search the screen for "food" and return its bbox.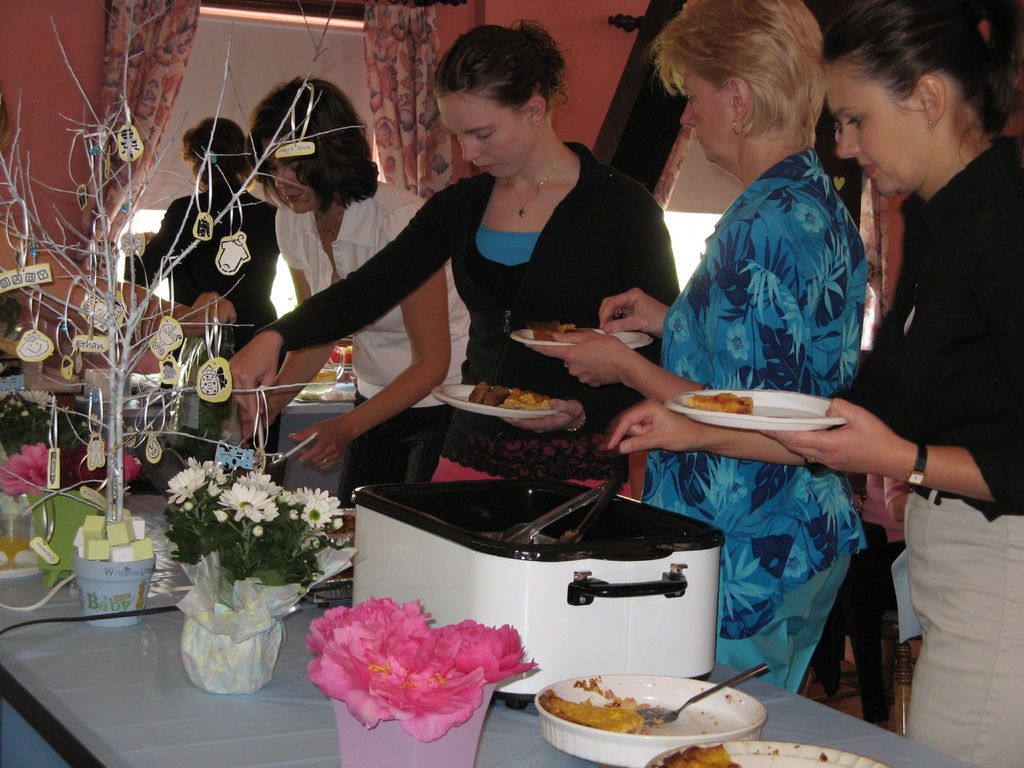
Found: [323, 513, 356, 536].
